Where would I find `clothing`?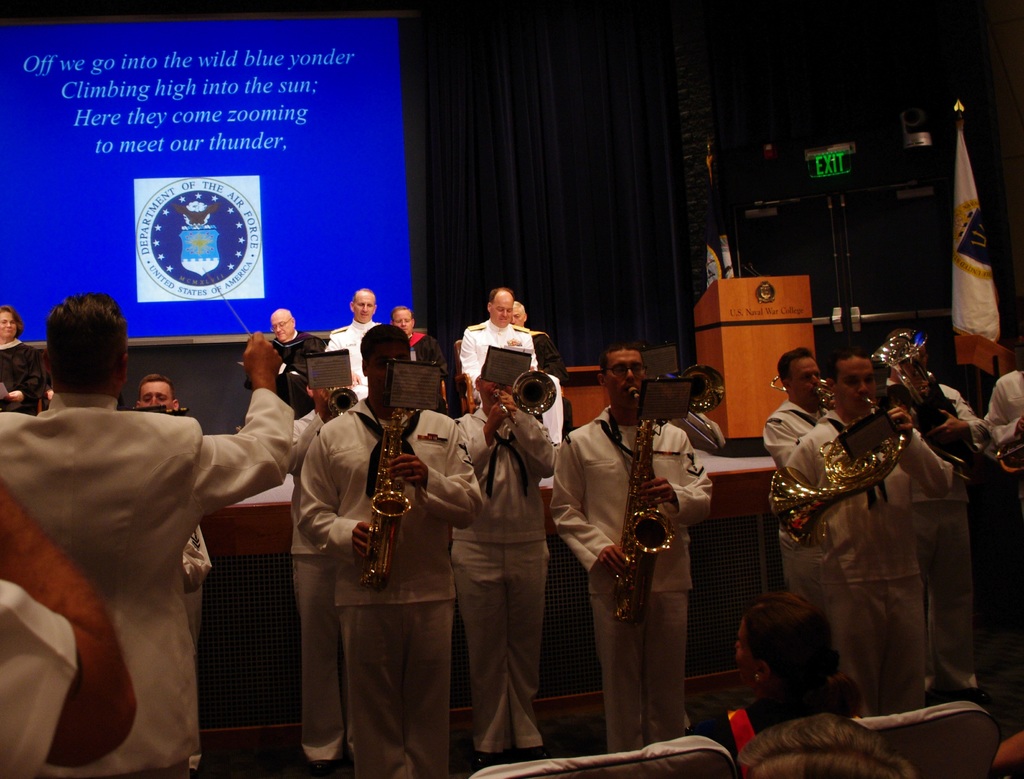
At {"x1": 799, "y1": 414, "x2": 924, "y2": 661}.
